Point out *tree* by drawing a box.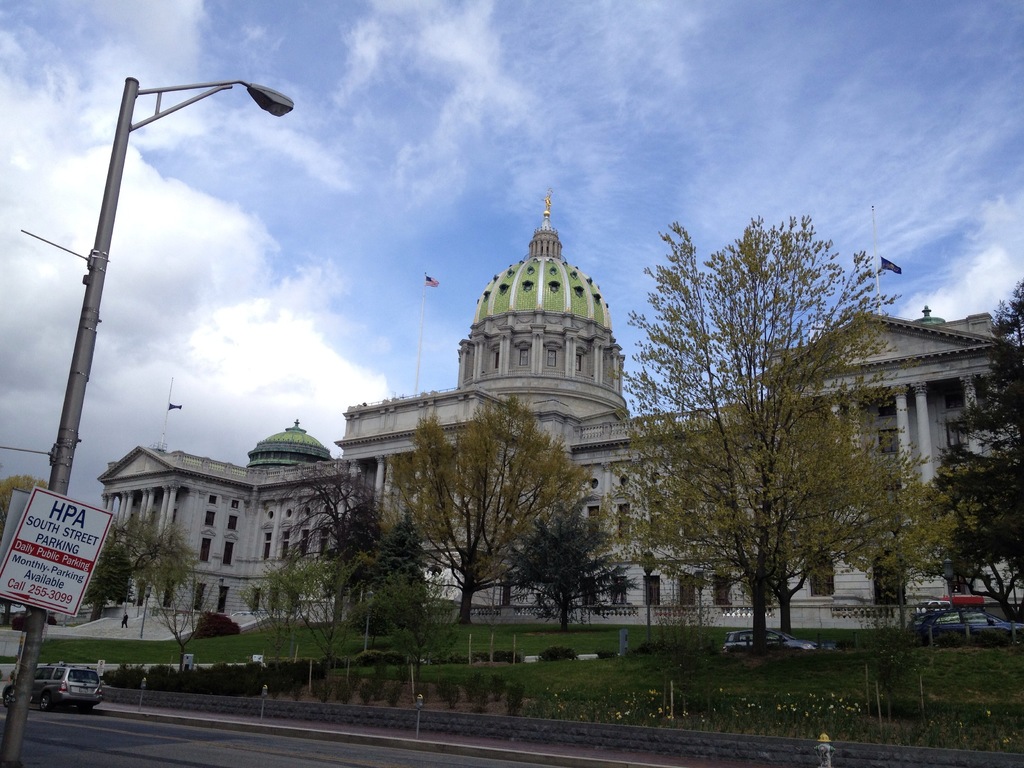
x1=70 y1=506 x2=202 y2=652.
